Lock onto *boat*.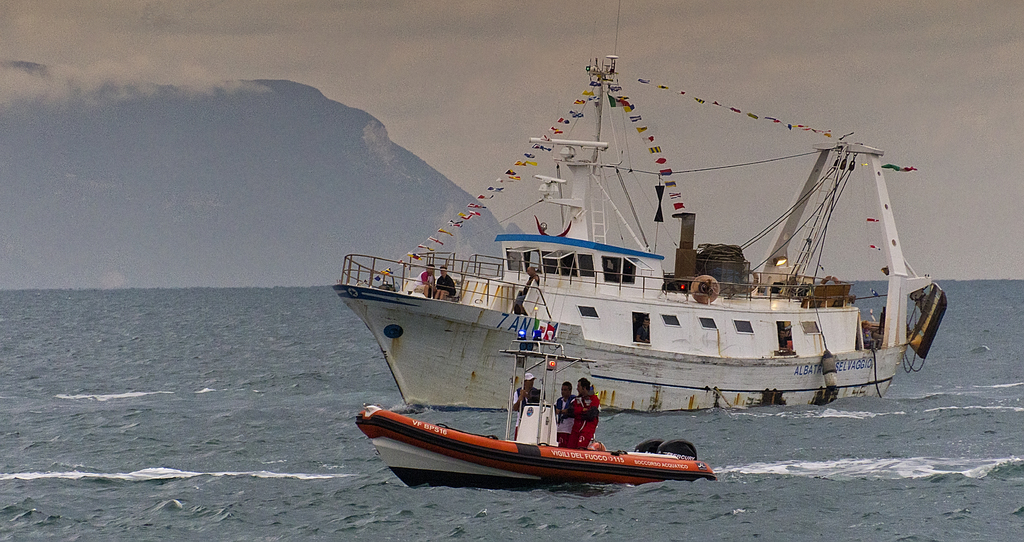
Locked: (325, 67, 940, 479).
